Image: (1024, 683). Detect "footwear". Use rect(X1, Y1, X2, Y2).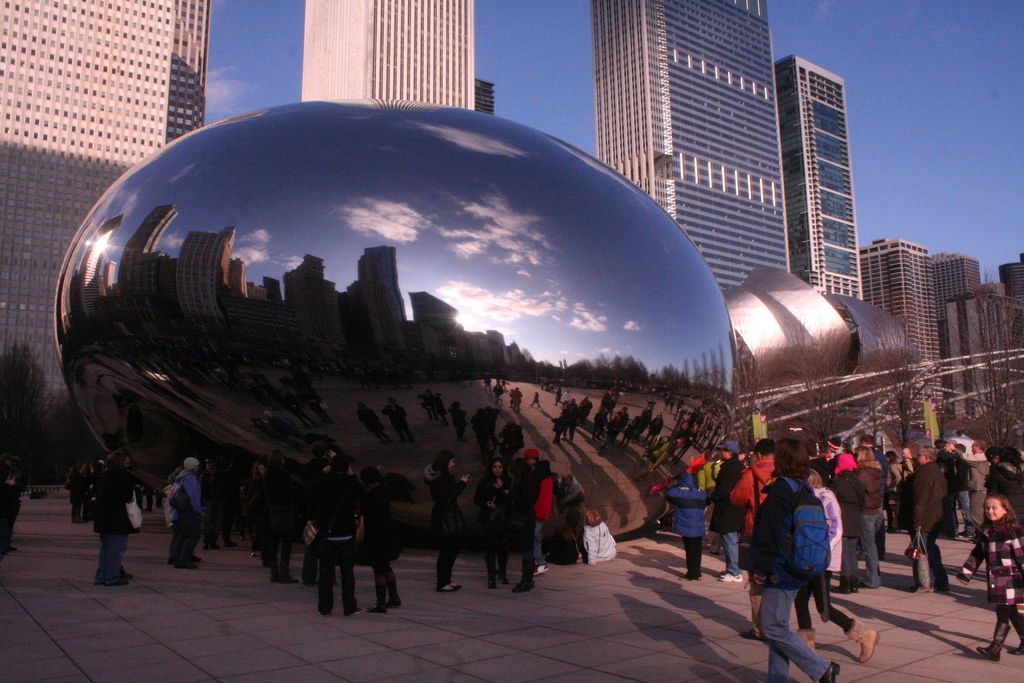
rect(709, 547, 721, 557).
